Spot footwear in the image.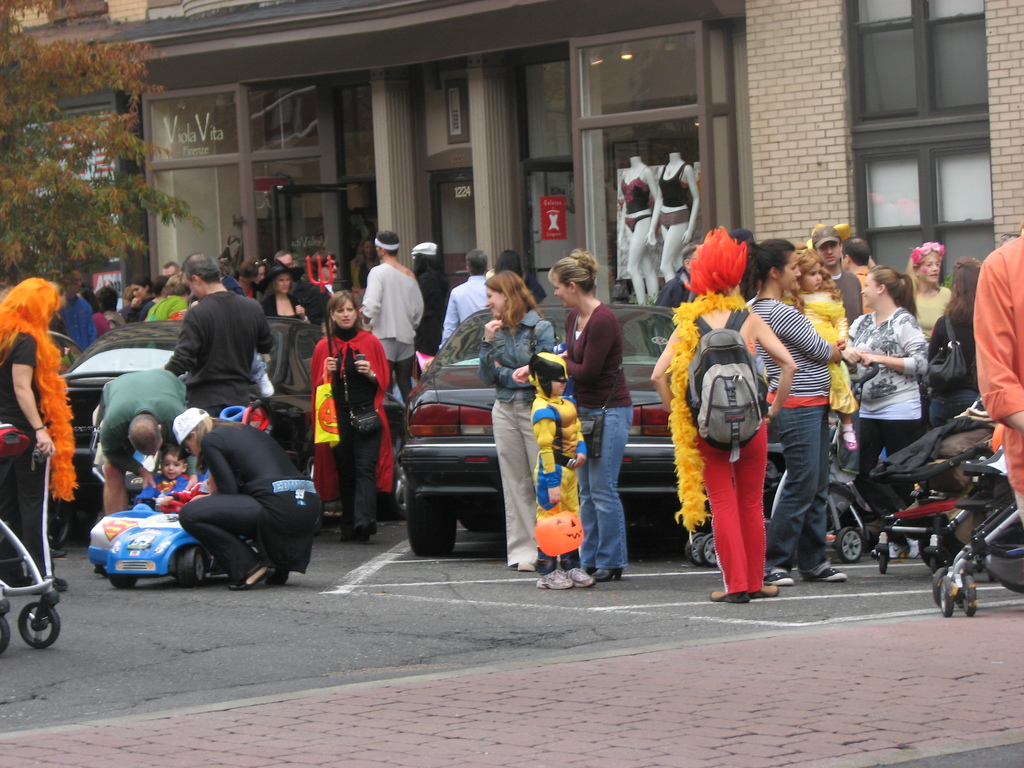
footwear found at Rect(534, 566, 572, 595).
